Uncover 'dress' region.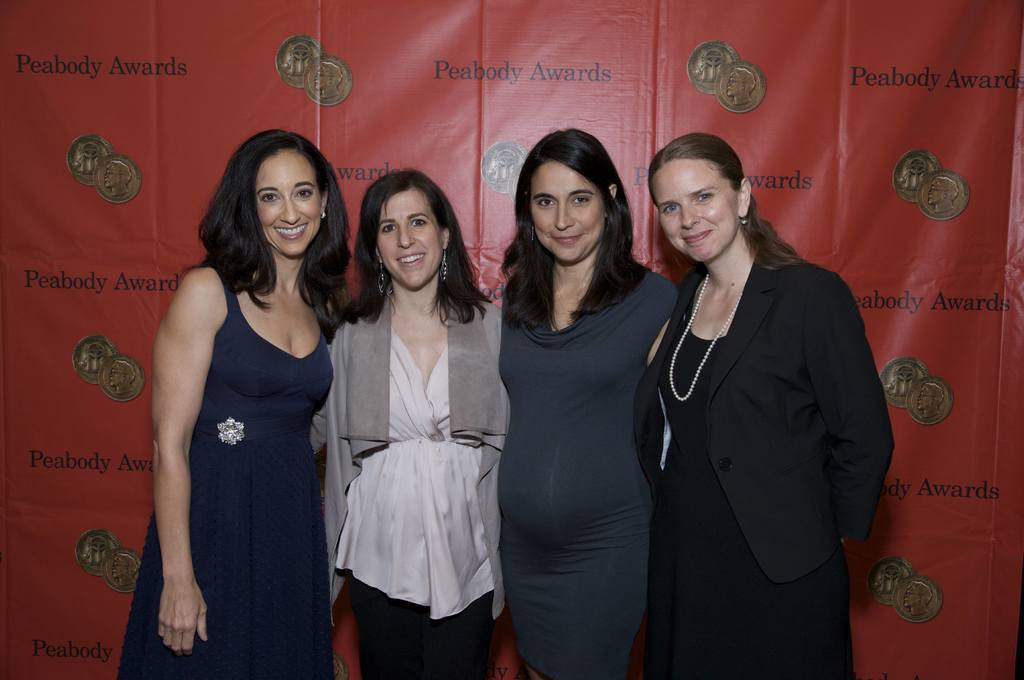
Uncovered: 648, 275, 855, 679.
